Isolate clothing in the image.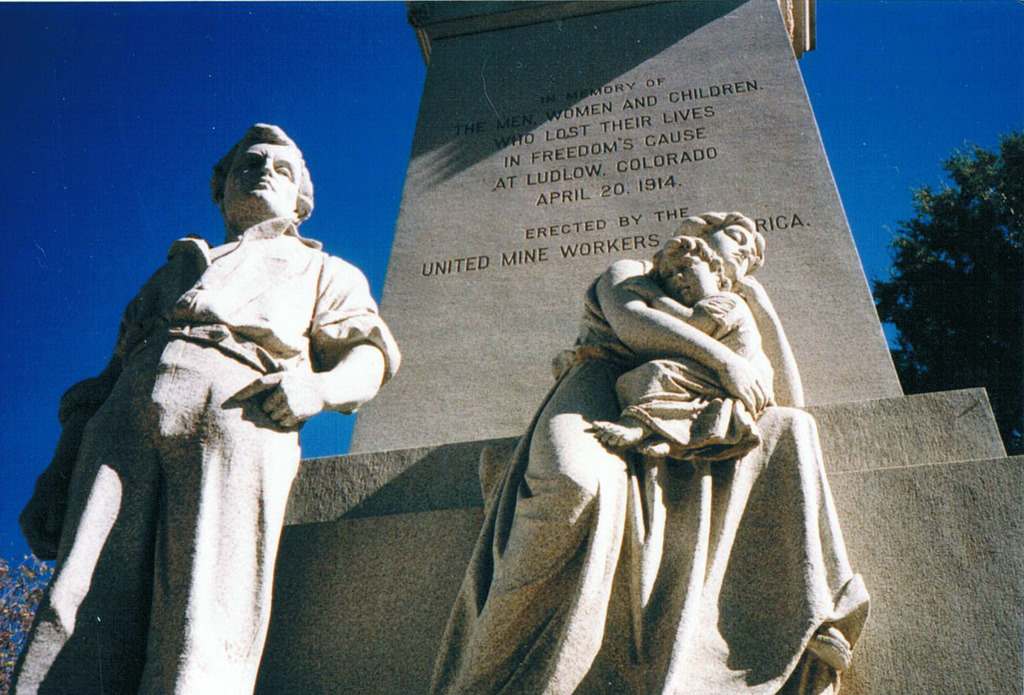
Isolated region: select_region(434, 245, 880, 692).
